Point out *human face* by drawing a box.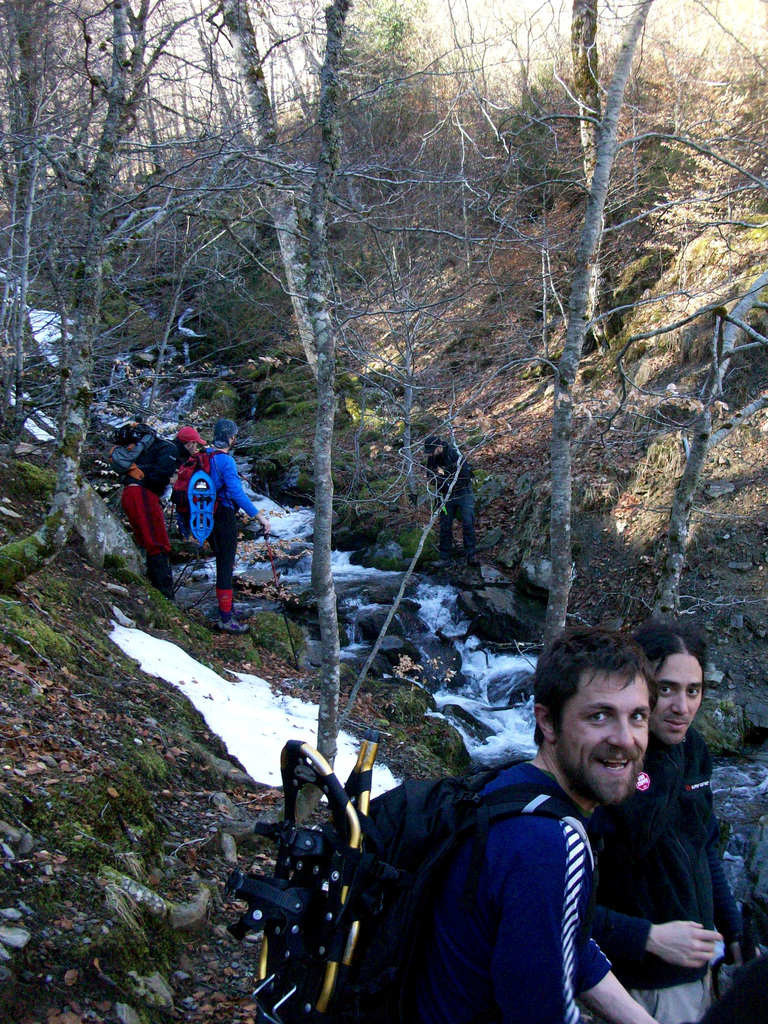
[left=554, top=666, right=648, bottom=802].
